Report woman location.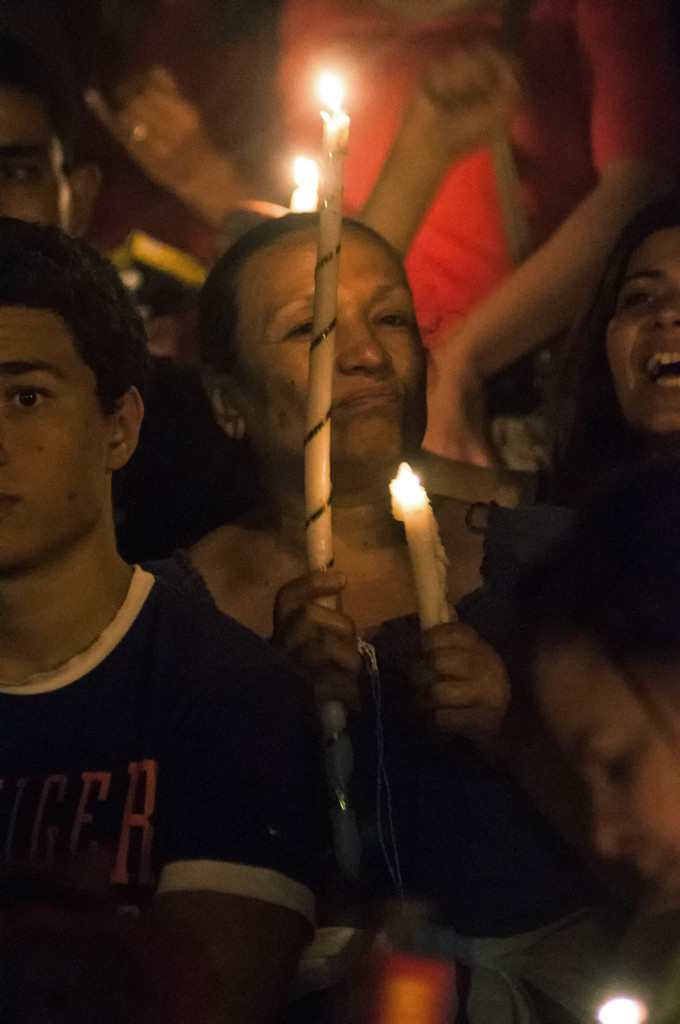
Report: 135:201:574:938.
